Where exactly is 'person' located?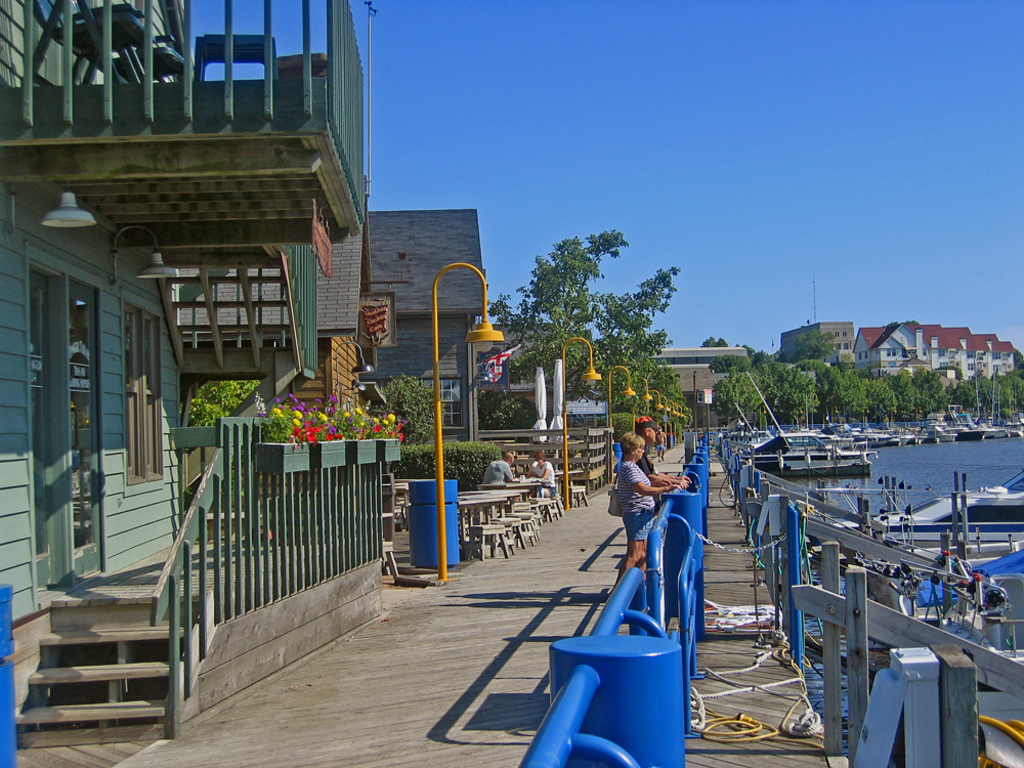
Its bounding box is region(631, 414, 691, 514).
